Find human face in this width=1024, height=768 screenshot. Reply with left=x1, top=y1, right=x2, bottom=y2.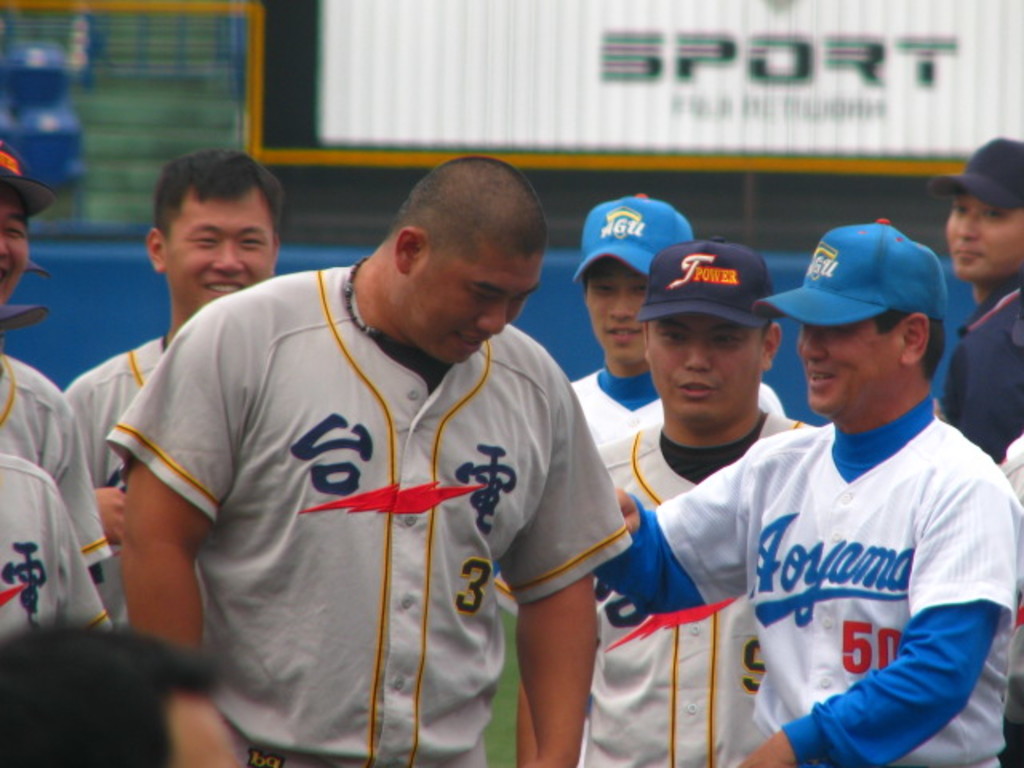
left=0, top=198, right=29, bottom=301.
